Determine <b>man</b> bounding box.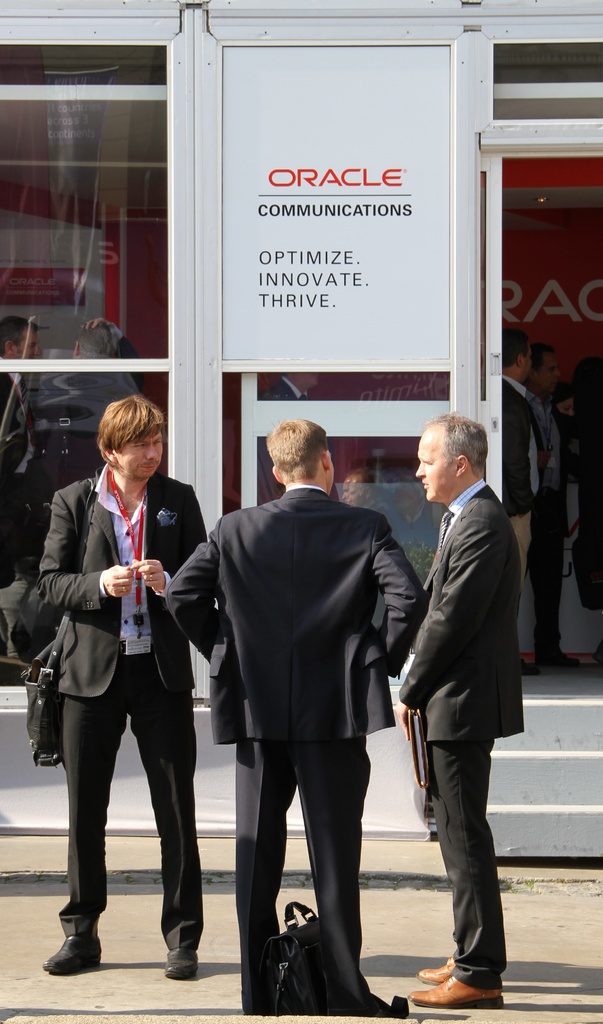
Determined: 256:360:338:514.
